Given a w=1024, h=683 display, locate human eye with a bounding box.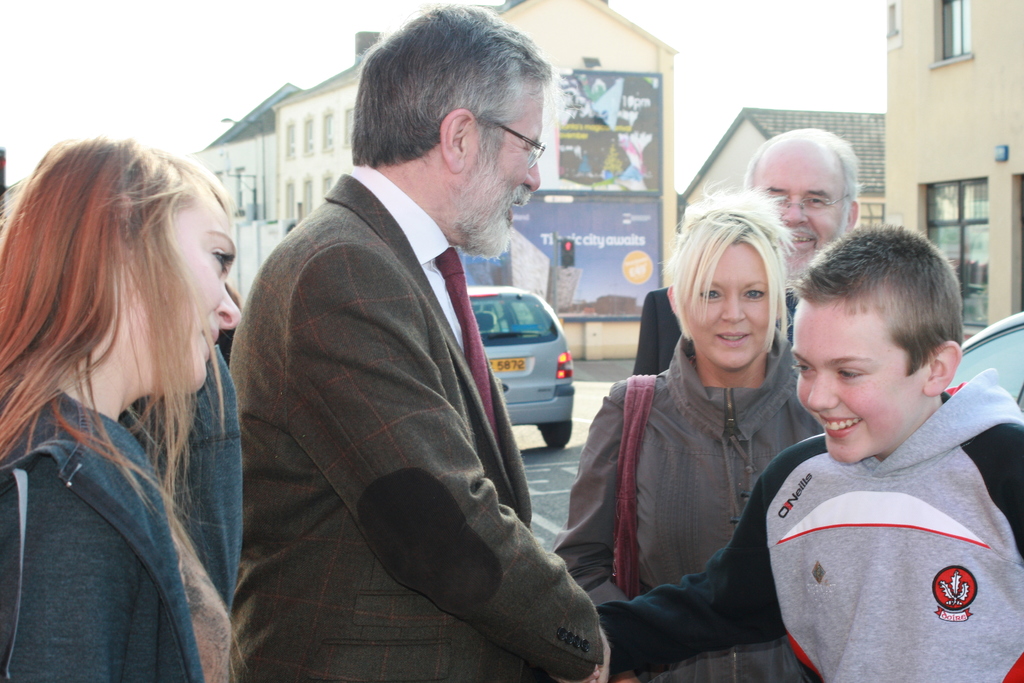
Located: select_region(211, 252, 235, 273).
